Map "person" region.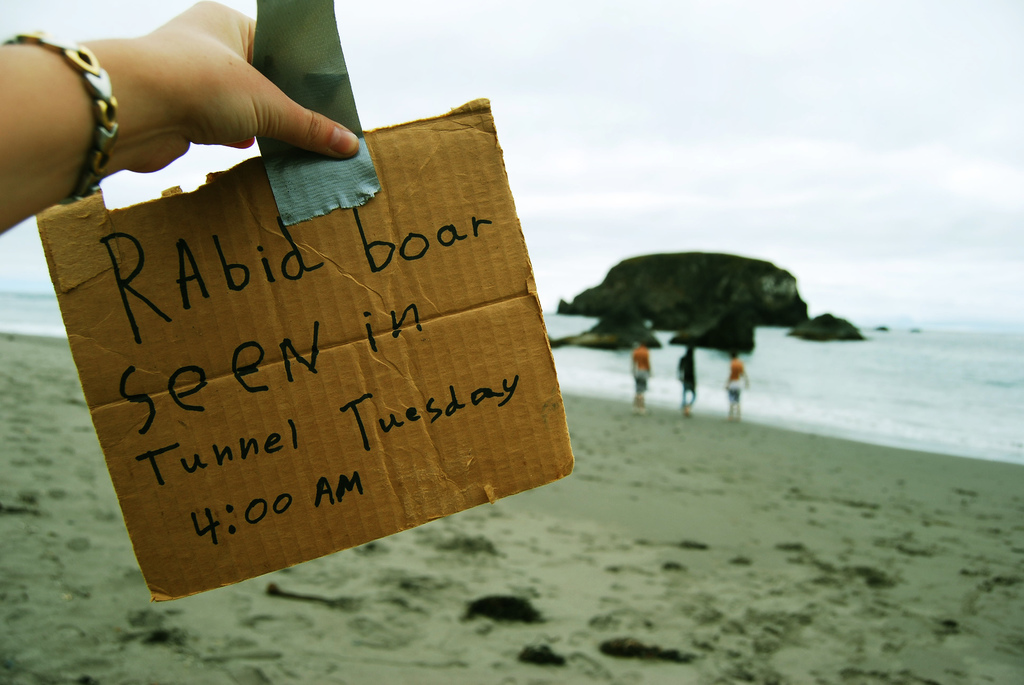
Mapped to 723/345/750/423.
